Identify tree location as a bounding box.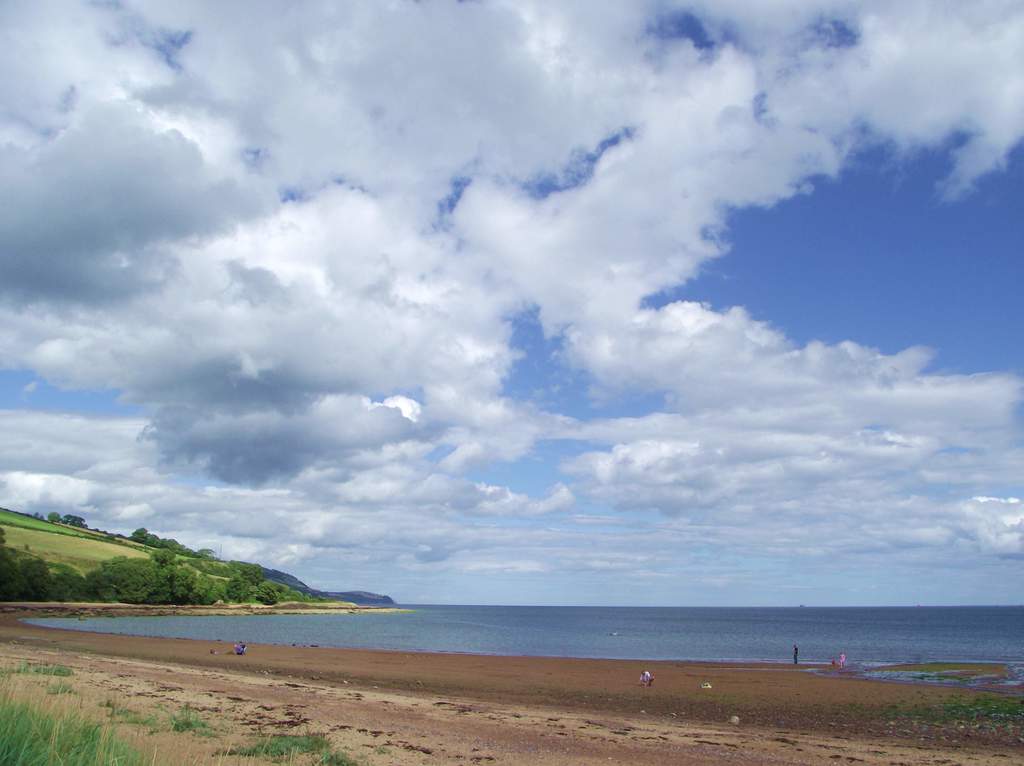
box(0, 525, 296, 607).
